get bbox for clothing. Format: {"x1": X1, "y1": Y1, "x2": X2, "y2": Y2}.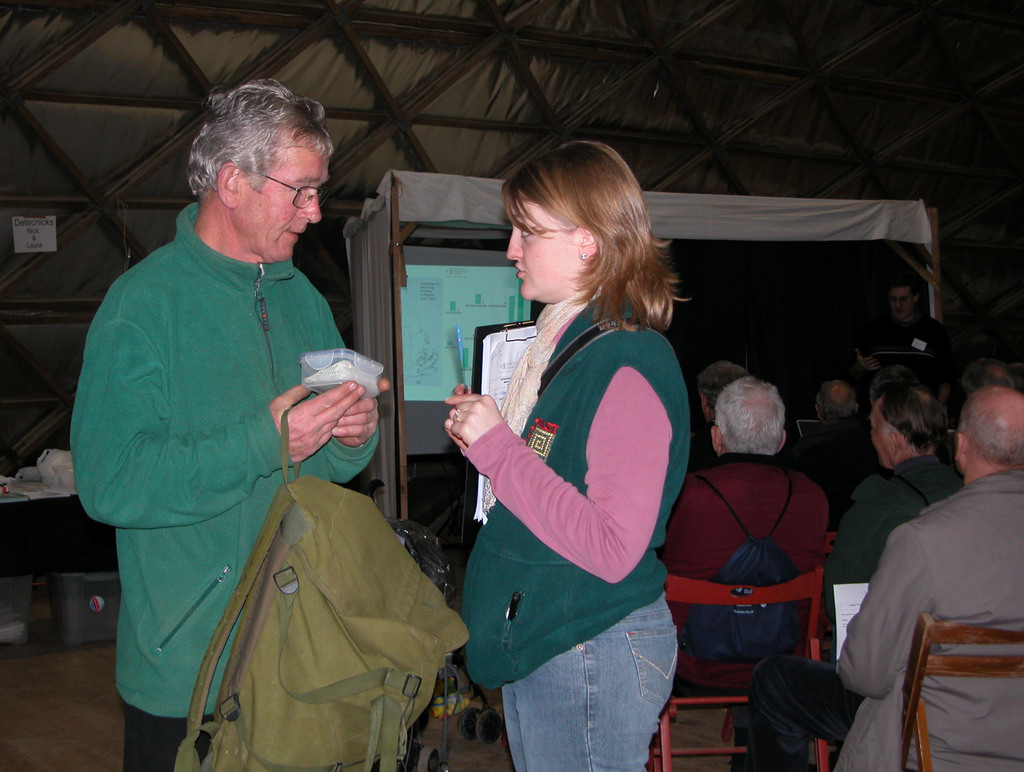
{"x1": 738, "y1": 463, "x2": 1023, "y2": 771}.
